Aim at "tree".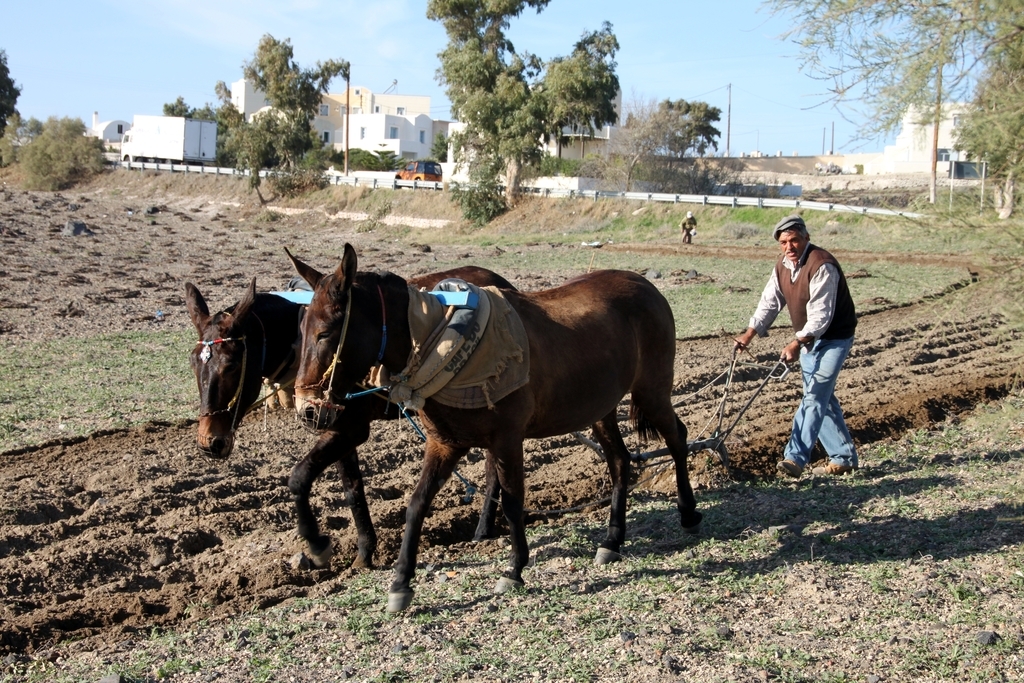
Aimed at x1=748 y1=0 x2=1023 y2=161.
